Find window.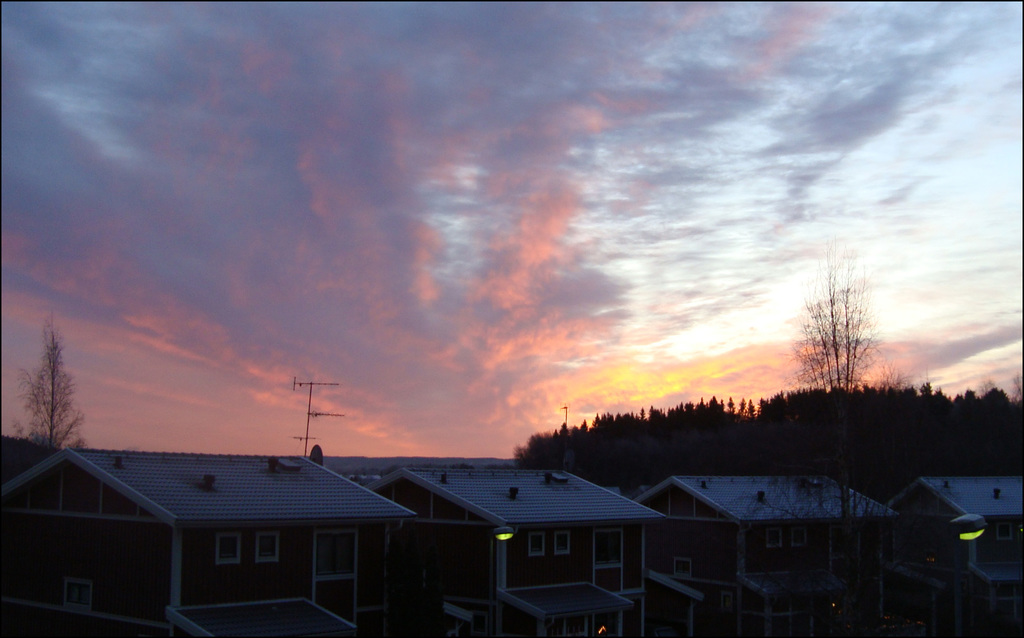
bbox(783, 526, 808, 551).
